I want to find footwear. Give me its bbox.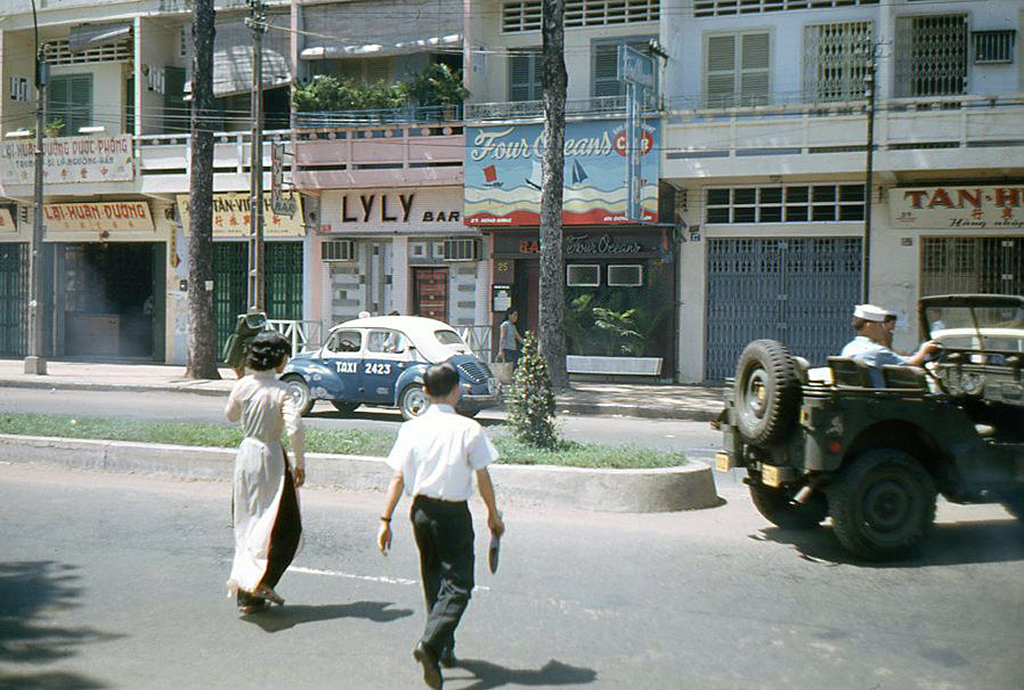
235 591 261 616.
